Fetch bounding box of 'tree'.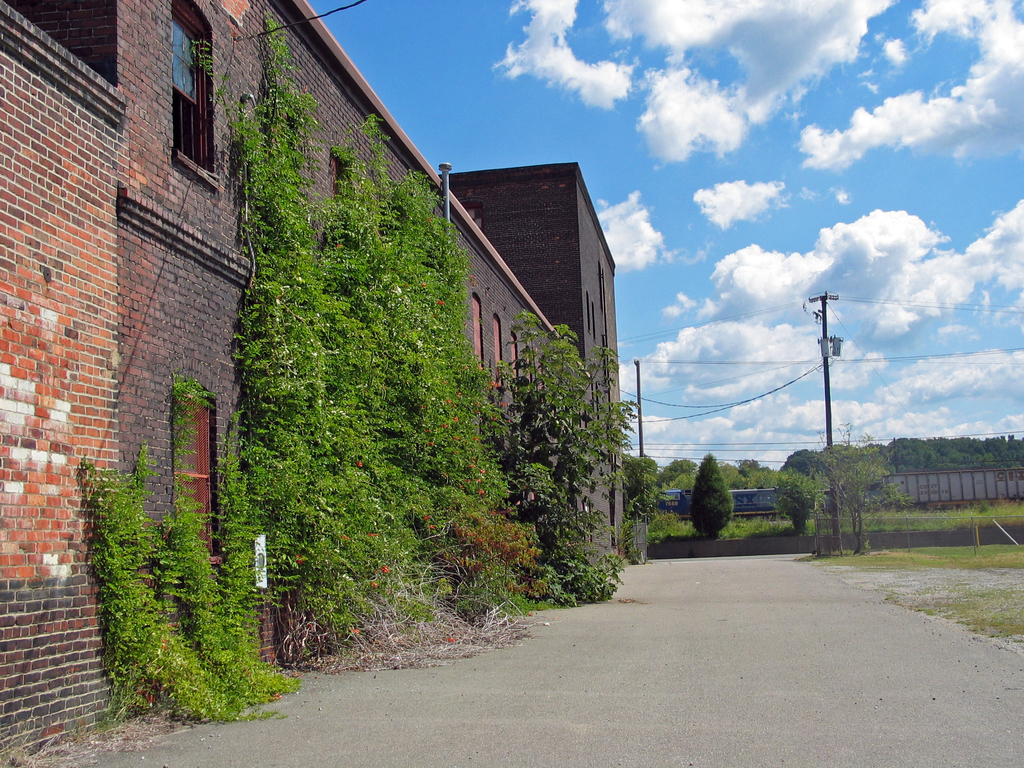
Bbox: <box>623,451,675,505</box>.
